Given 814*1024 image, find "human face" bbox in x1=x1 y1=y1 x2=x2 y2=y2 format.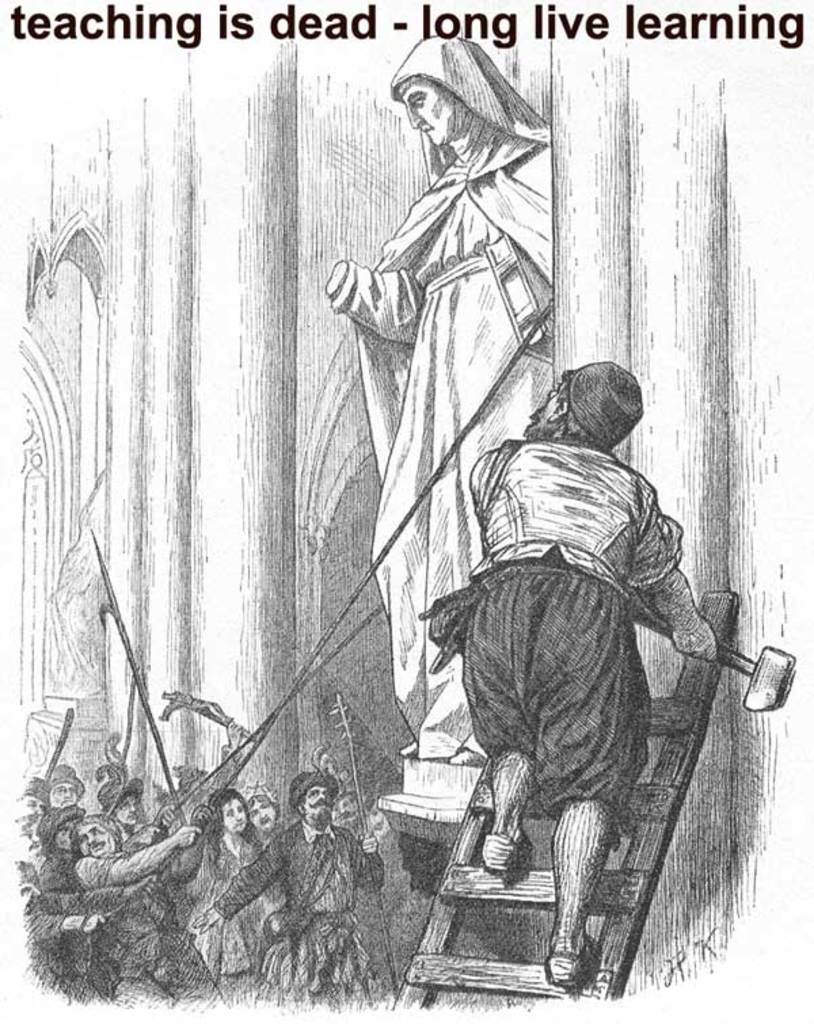
x1=222 y1=799 x2=244 y2=833.
